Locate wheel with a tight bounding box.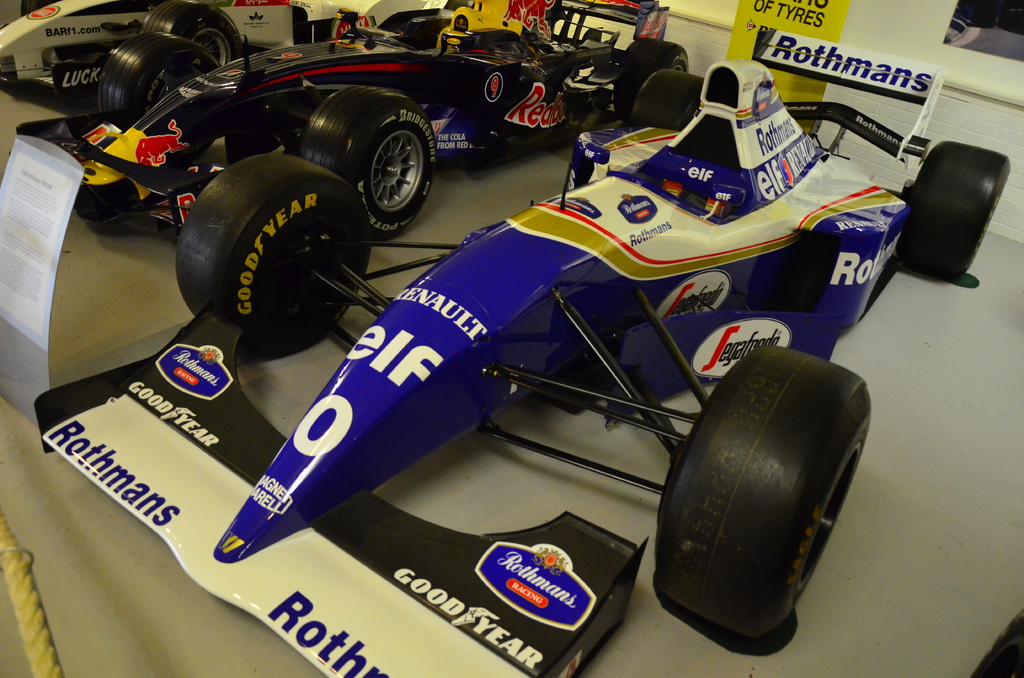
region(614, 40, 687, 122).
